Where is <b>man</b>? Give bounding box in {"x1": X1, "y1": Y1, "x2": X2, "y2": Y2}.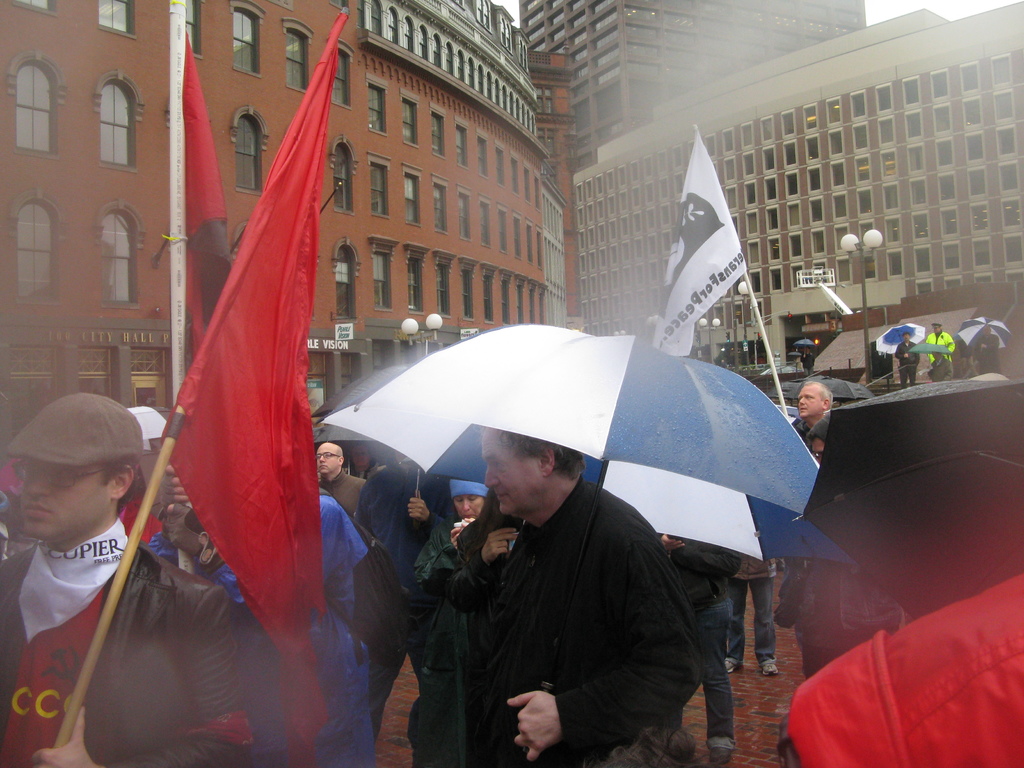
{"x1": 786, "y1": 381, "x2": 843, "y2": 489}.
